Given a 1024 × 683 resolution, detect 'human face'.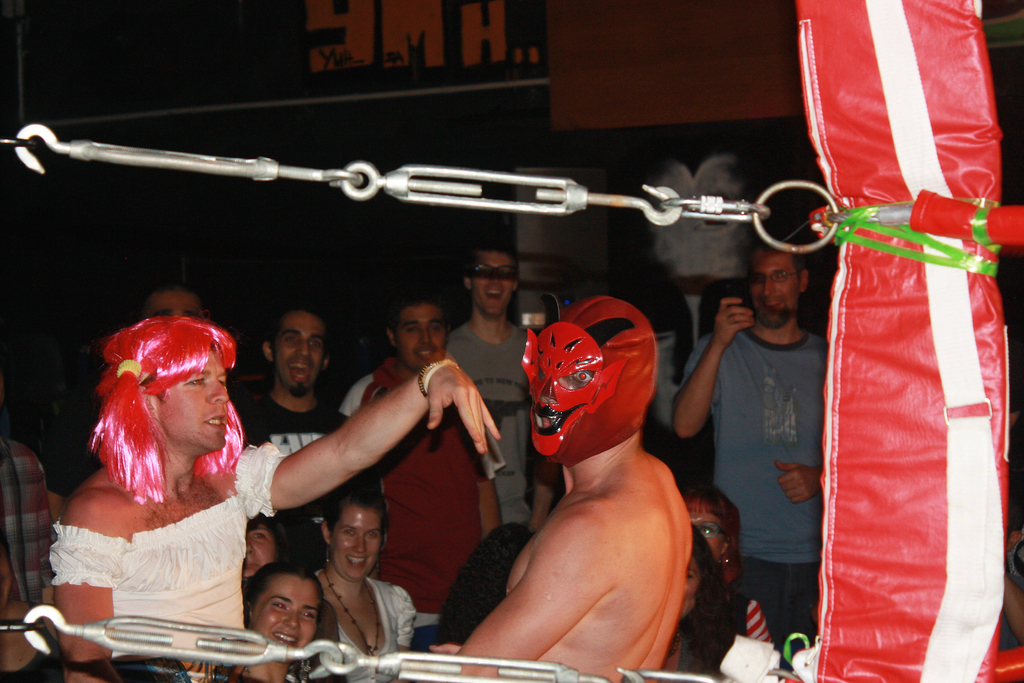
{"left": 236, "top": 525, "right": 271, "bottom": 583}.
